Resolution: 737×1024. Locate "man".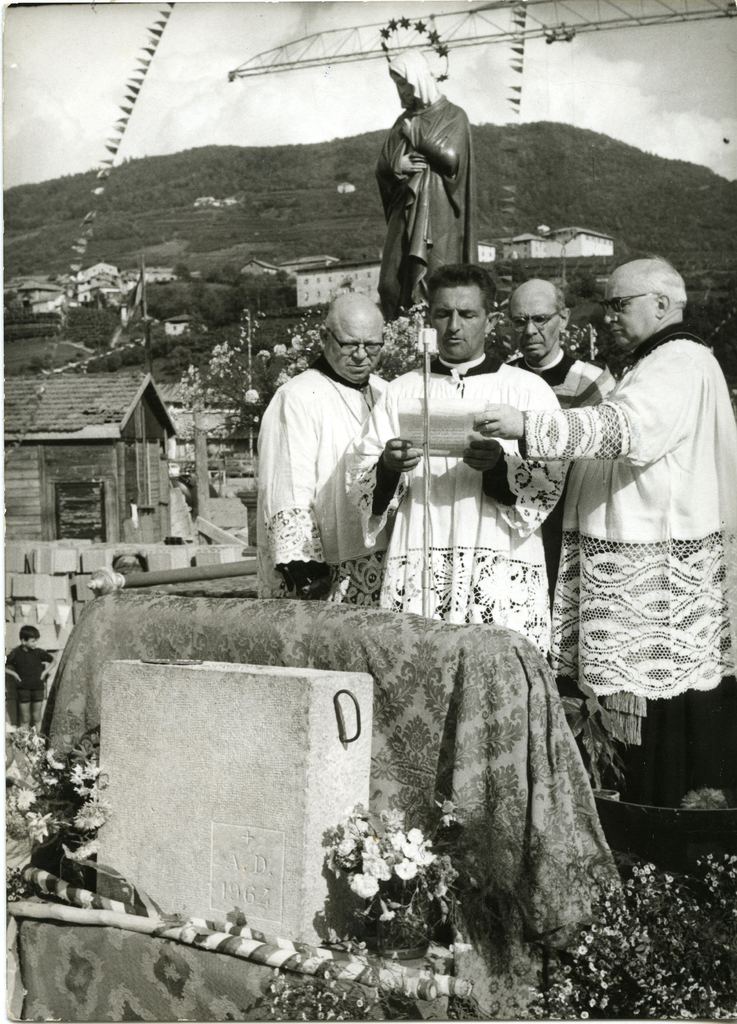
region(252, 291, 401, 614).
